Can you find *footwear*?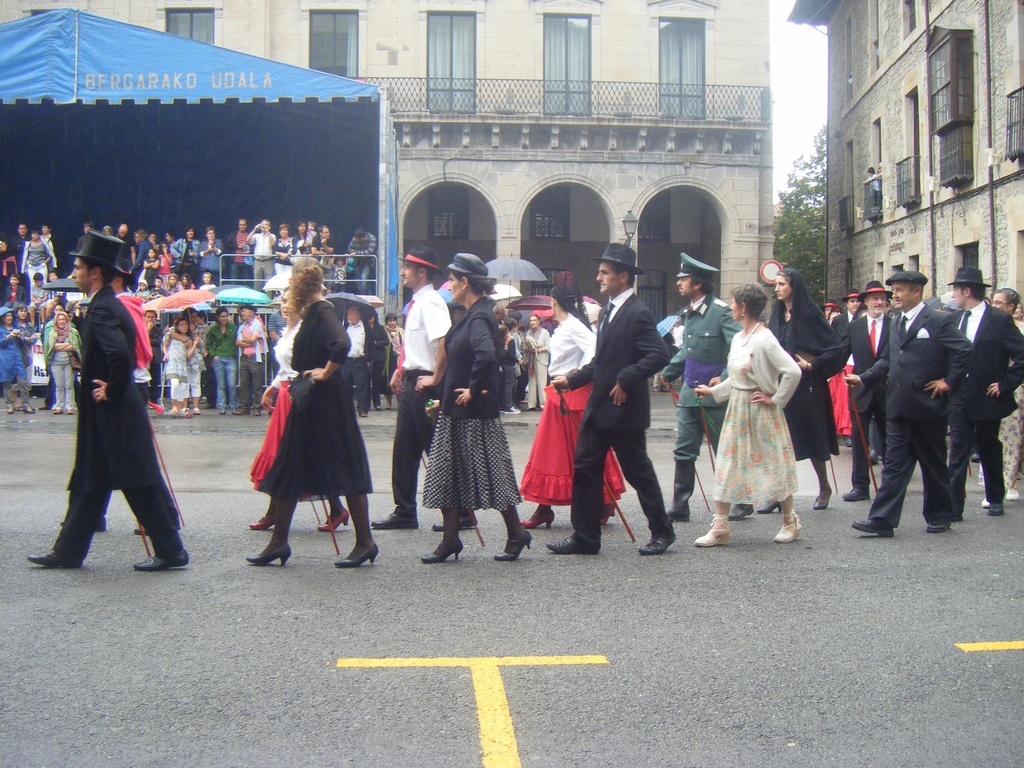
Yes, bounding box: 245,541,293,567.
